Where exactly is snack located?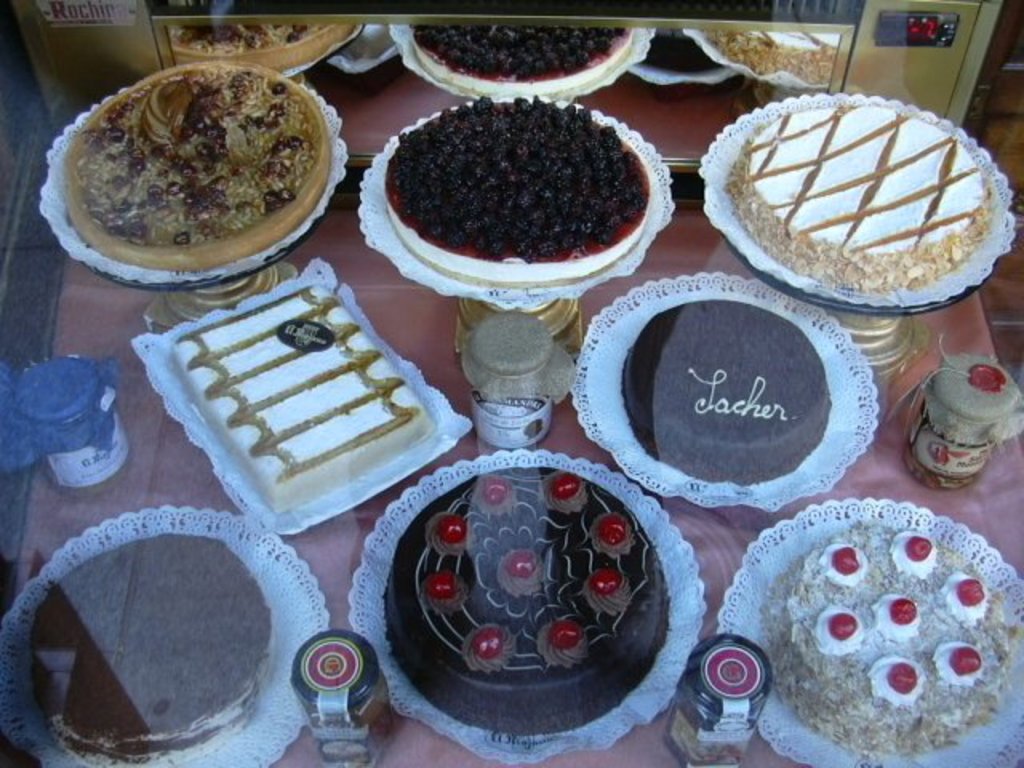
Its bounding box is Rect(70, 67, 341, 264).
